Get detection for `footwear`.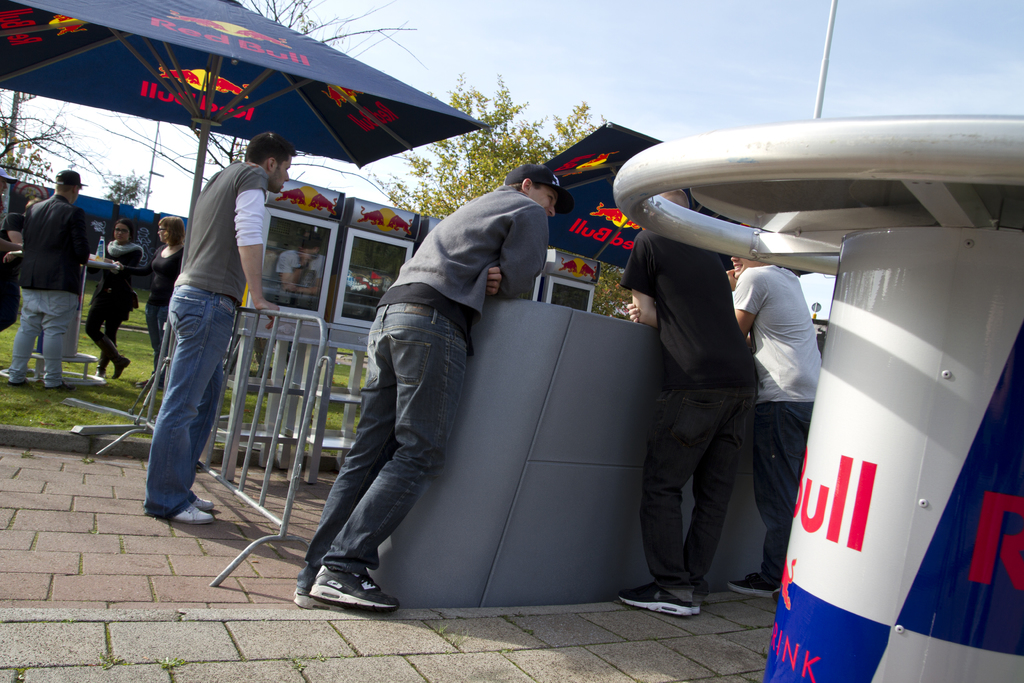
Detection: region(195, 494, 216, 514).
